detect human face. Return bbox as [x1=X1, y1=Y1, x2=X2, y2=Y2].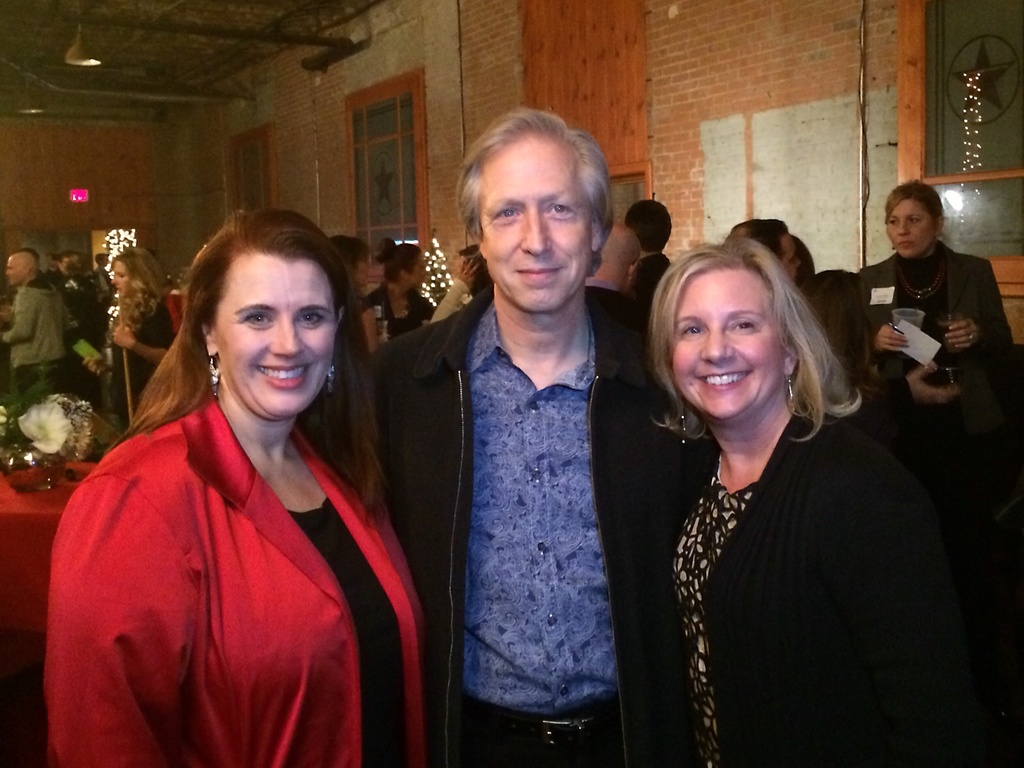
[x1=674, y1=270, x2=784, y2=417].
